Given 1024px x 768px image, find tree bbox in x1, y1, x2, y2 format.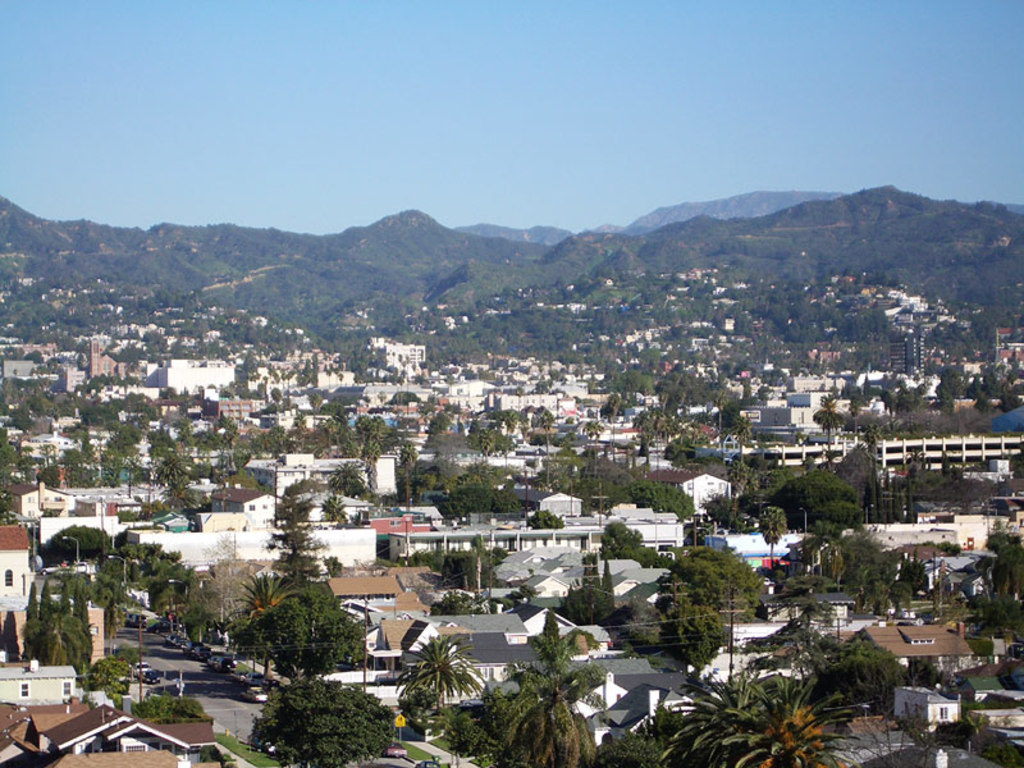
425, 589, 490, 617.
